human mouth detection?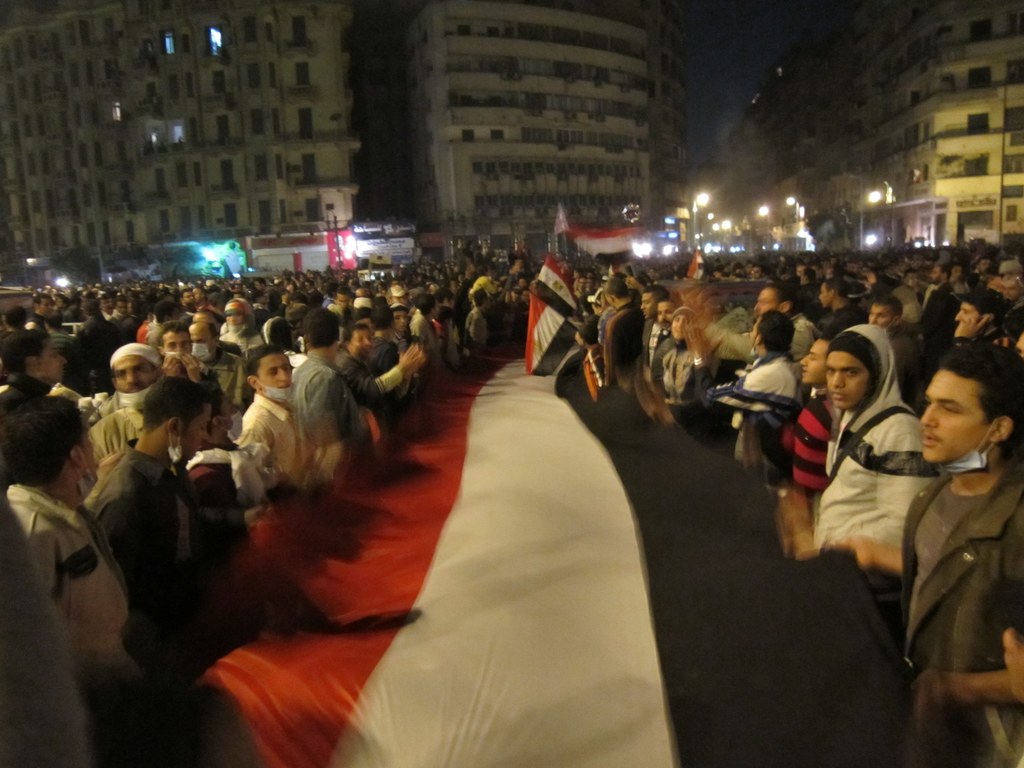
[834, 393, 842, 401]
